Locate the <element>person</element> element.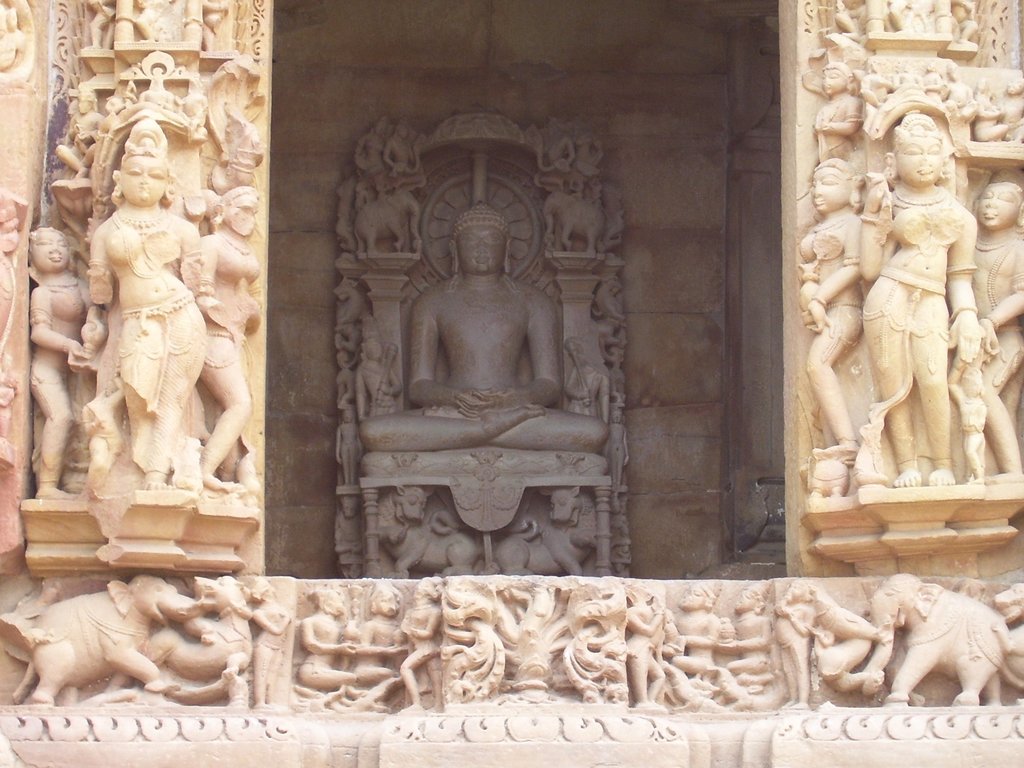
Element bbox: 200,184,262,490.
